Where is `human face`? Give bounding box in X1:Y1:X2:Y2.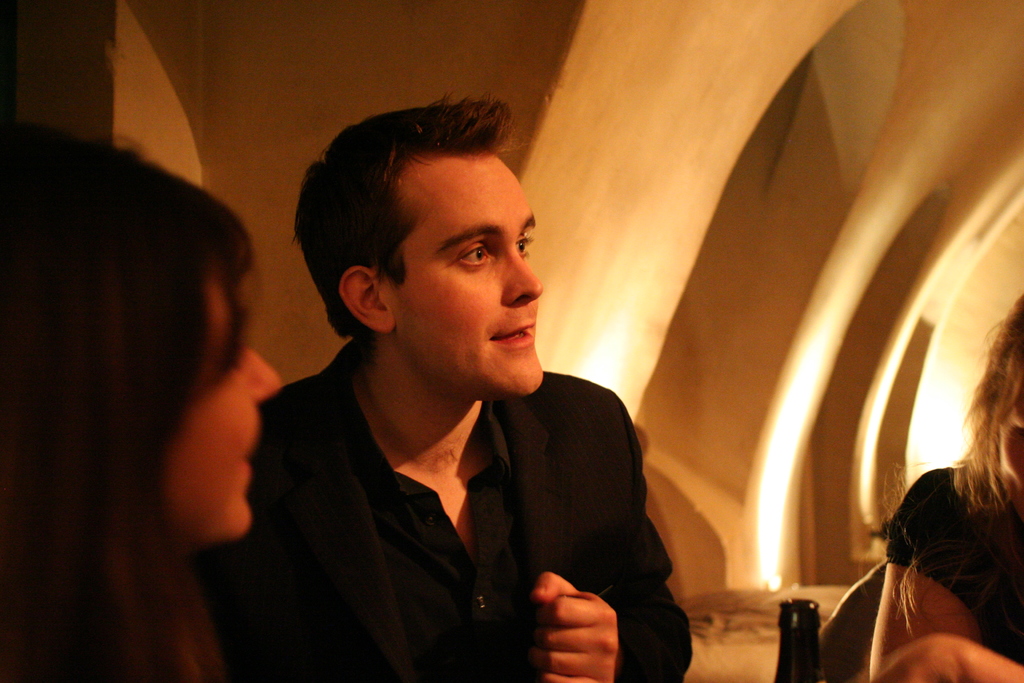
168:278:287:534.
